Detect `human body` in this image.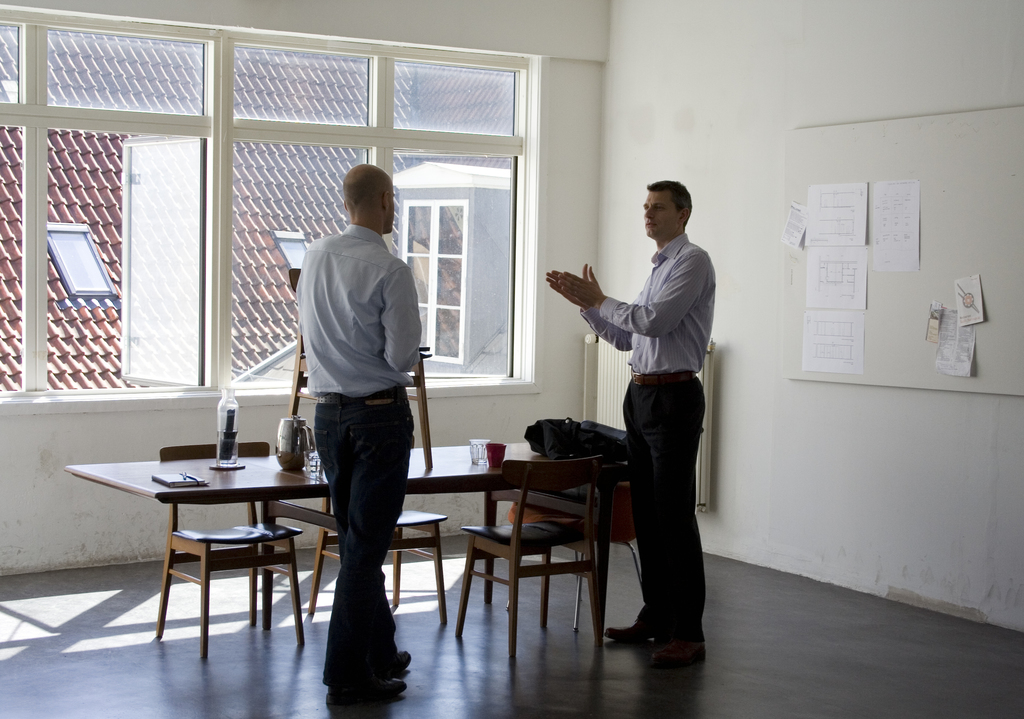
Detection: [294,216,436,715].
